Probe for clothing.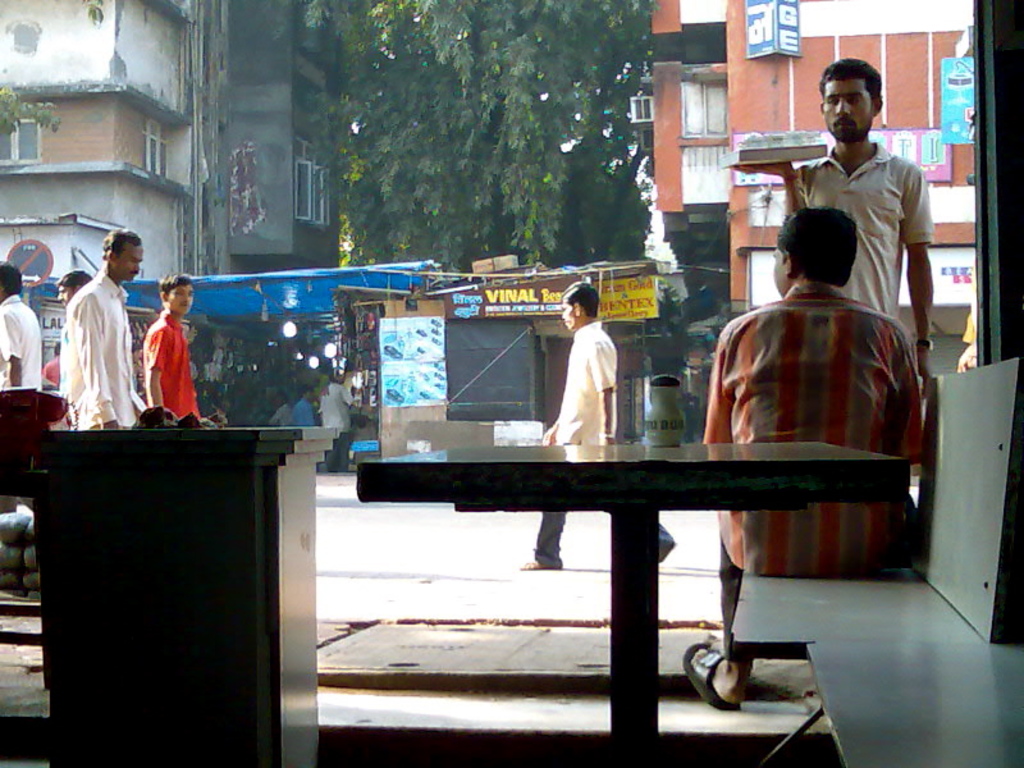
Probe result: [125, 284, 187, 420].
